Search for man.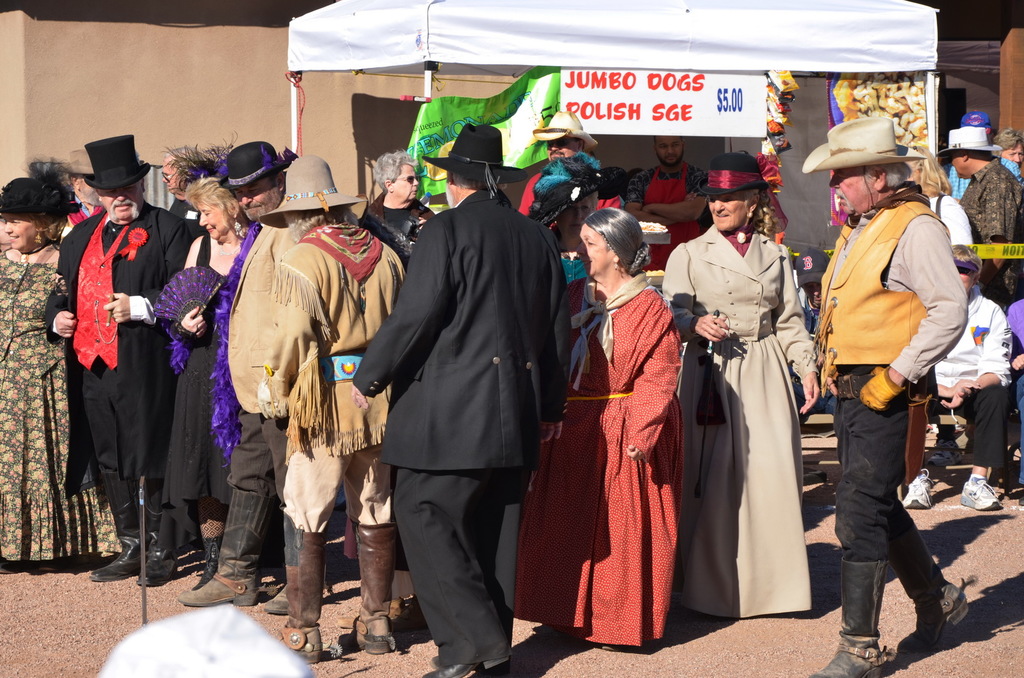
Found at [left=518, top=106, right=599, bottom=216].
